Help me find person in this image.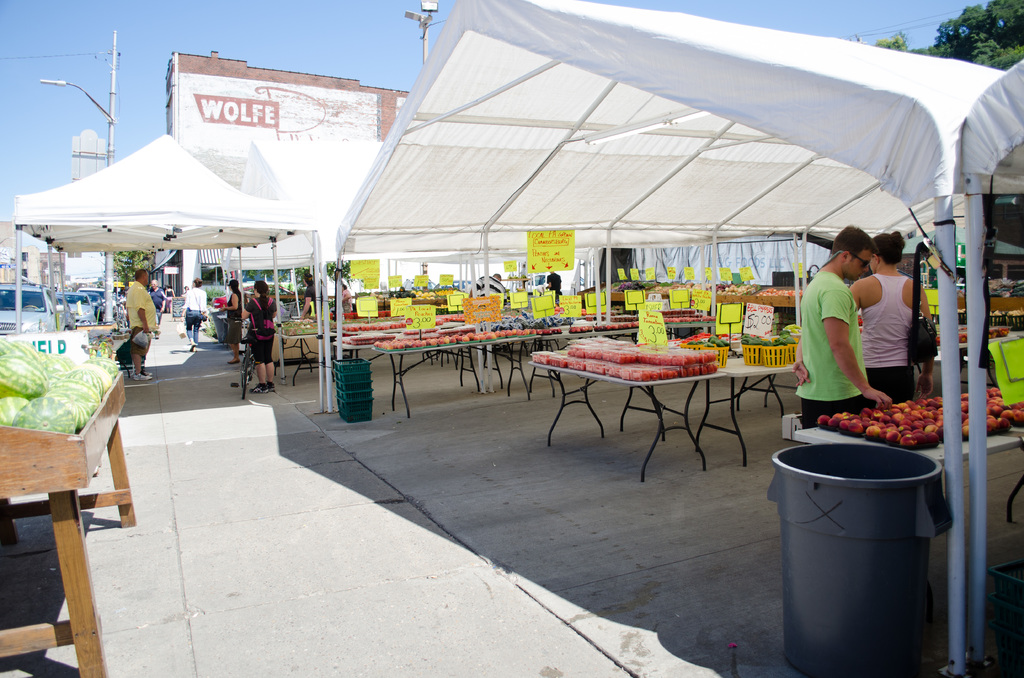
Found it: 149,277,170,318.
